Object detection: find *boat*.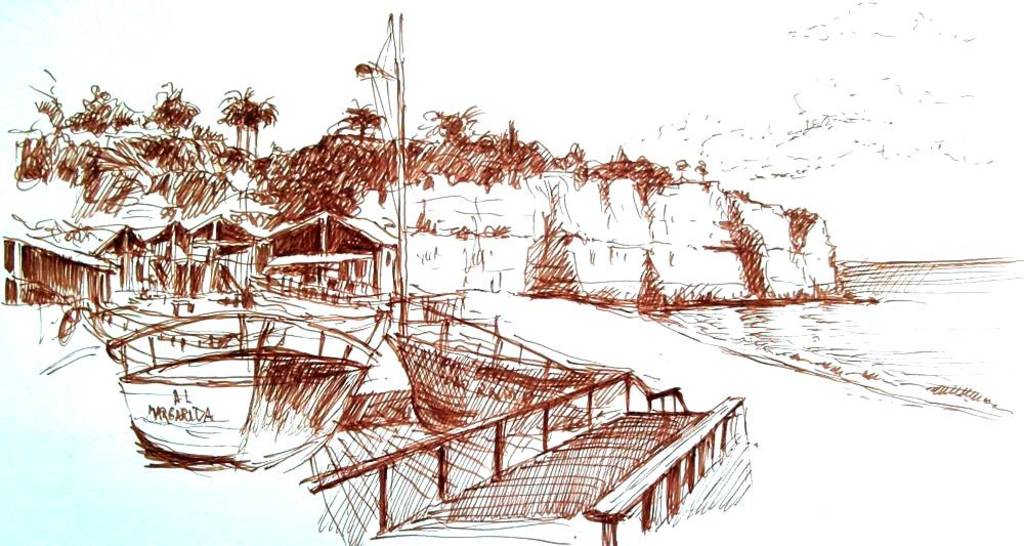
82 287 345 464.
